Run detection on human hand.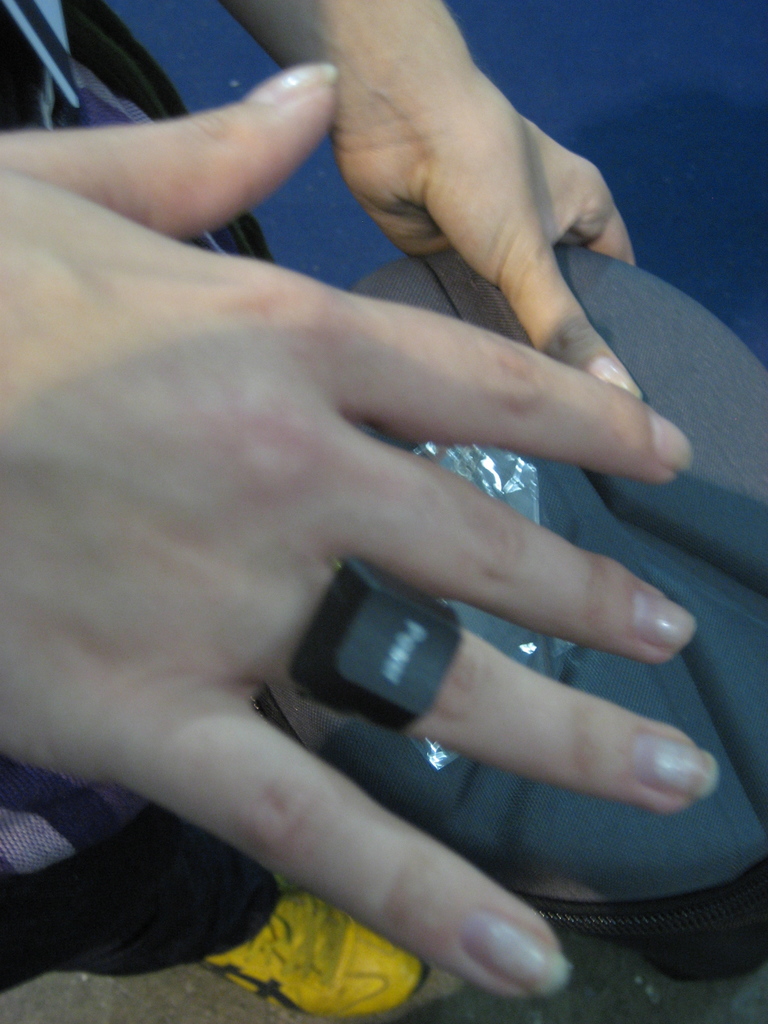
Result: (0, 65, 726, 1002).
